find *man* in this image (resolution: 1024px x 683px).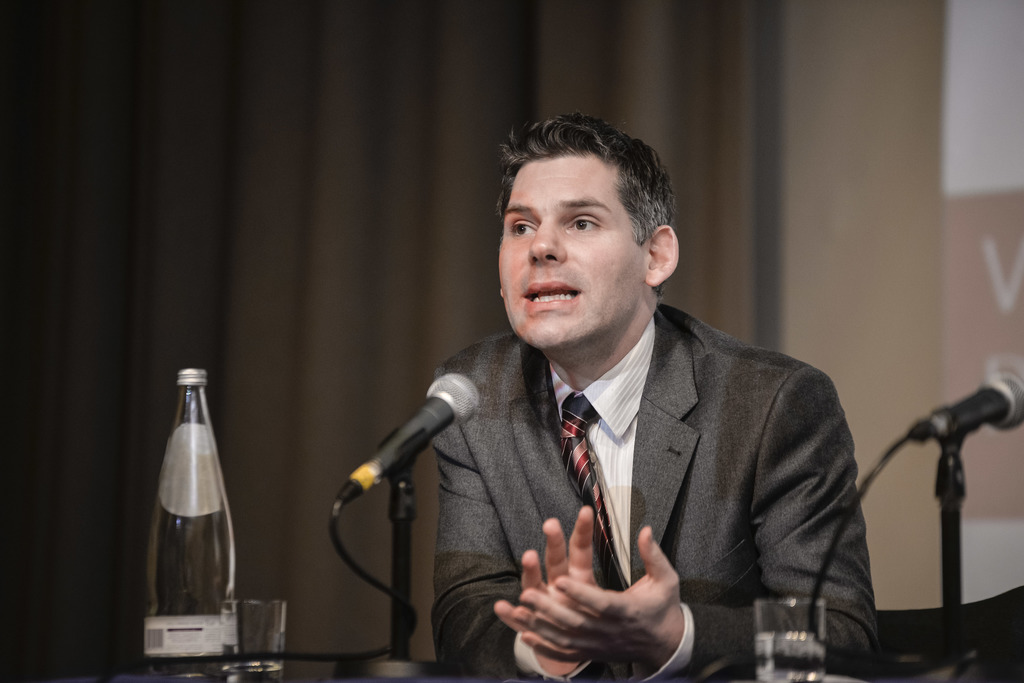
<region>351, 137, 864, 671</region>.
